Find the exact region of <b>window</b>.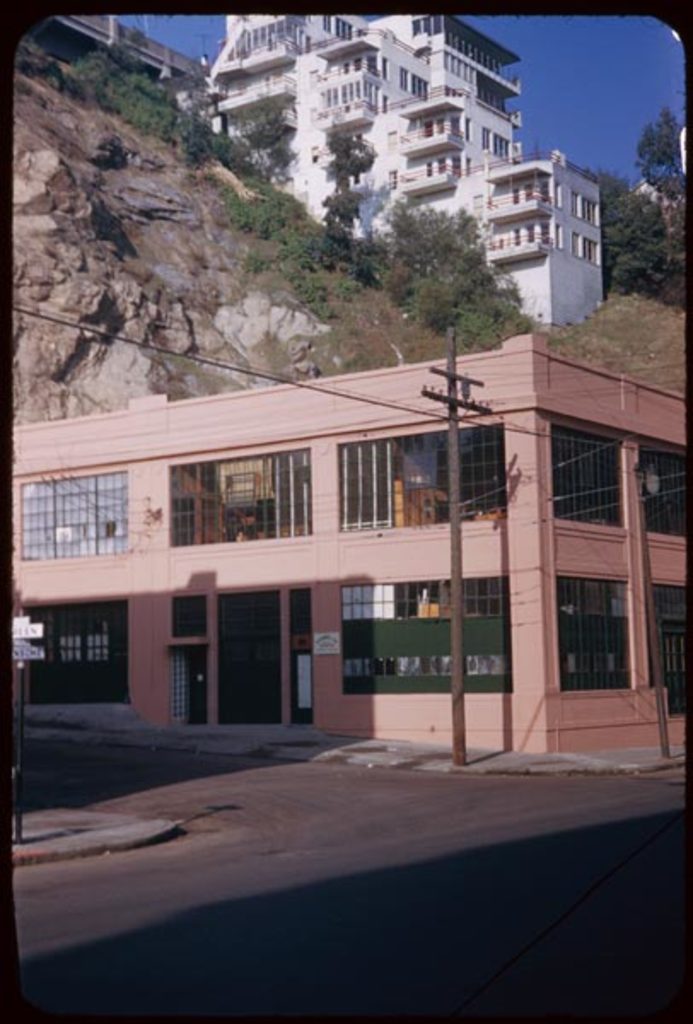
Exact region: region(562, 570, 630, 686).
